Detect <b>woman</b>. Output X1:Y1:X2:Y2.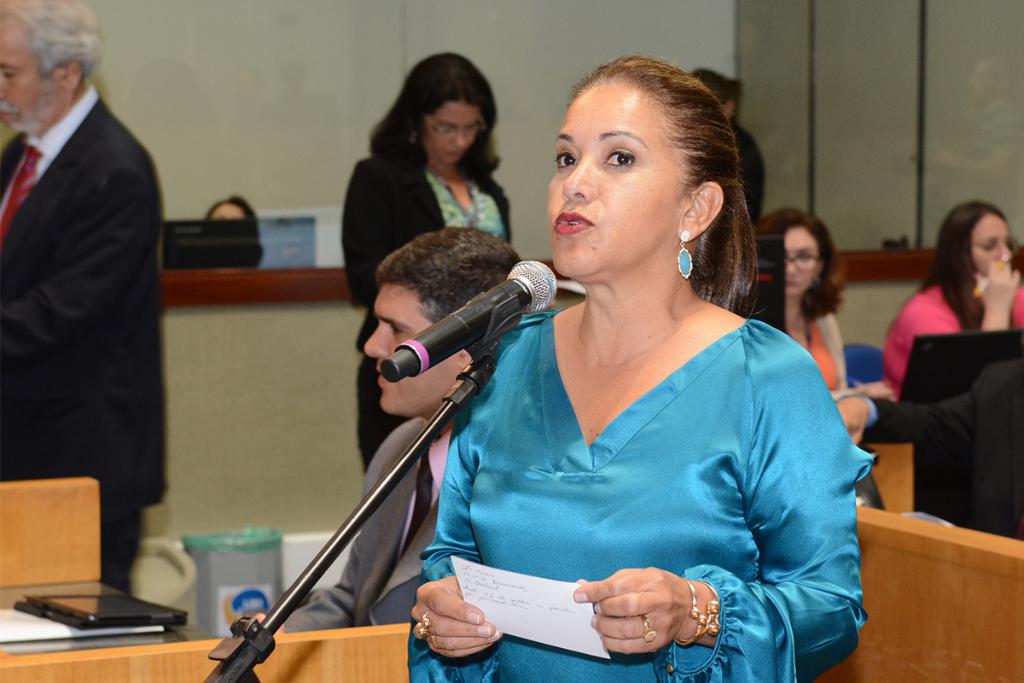
691:66:771:231.
